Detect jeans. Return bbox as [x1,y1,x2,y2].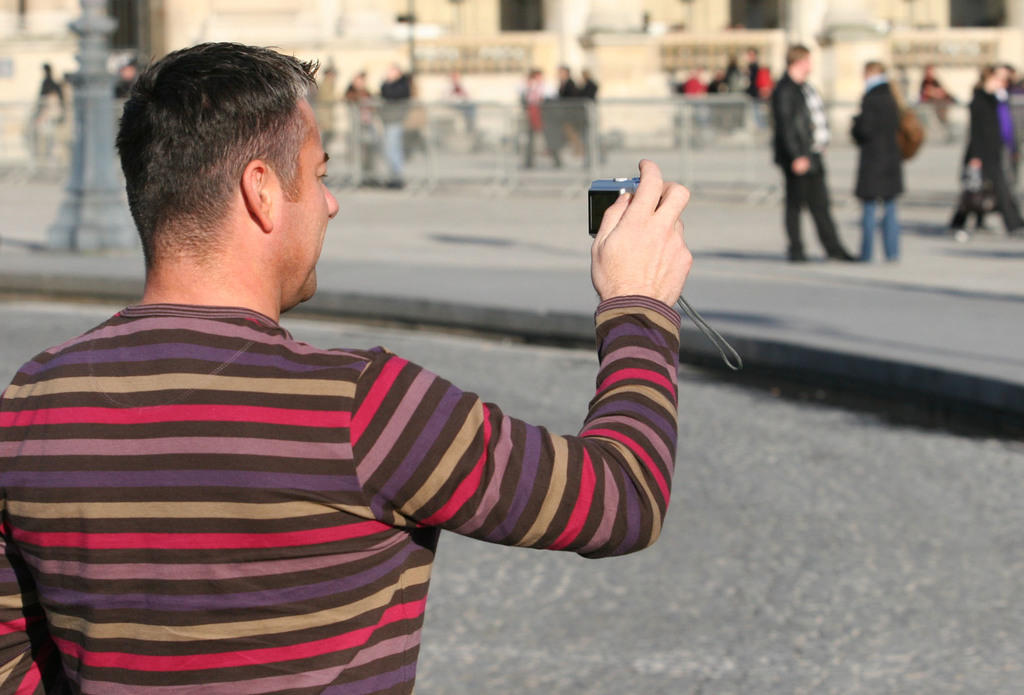
[856,194,900,259].
